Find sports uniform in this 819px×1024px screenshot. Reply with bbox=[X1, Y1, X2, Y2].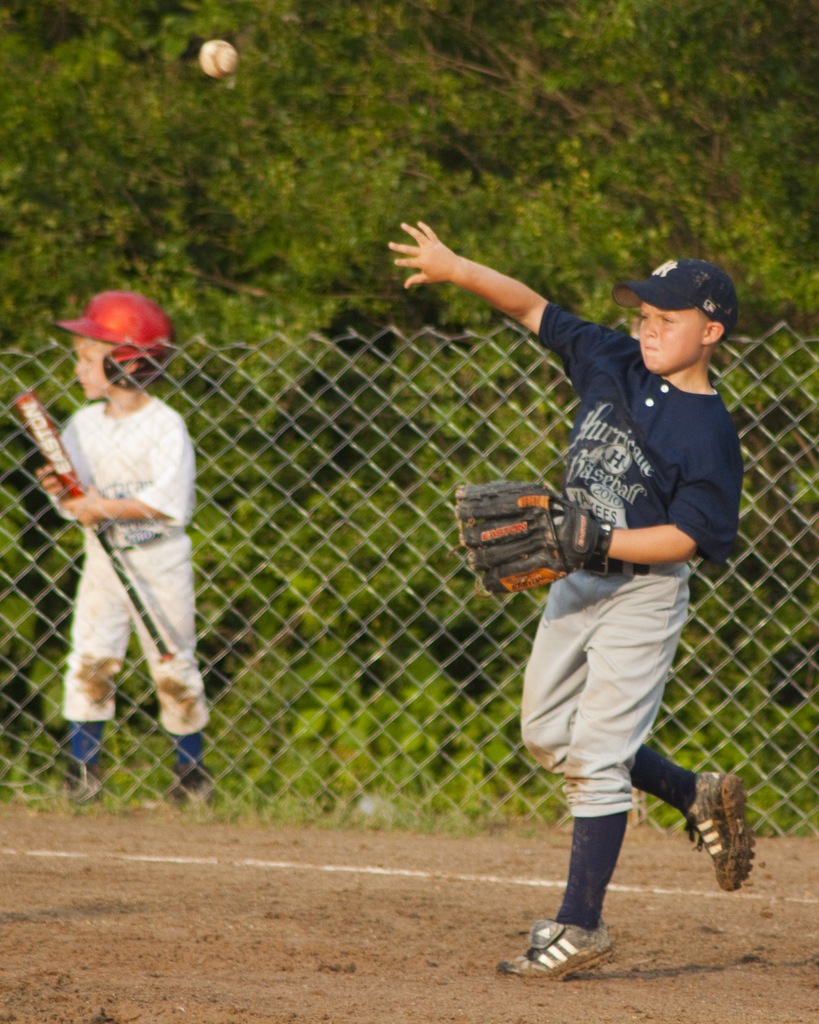
bbox=[498, 259, 752, 981].
